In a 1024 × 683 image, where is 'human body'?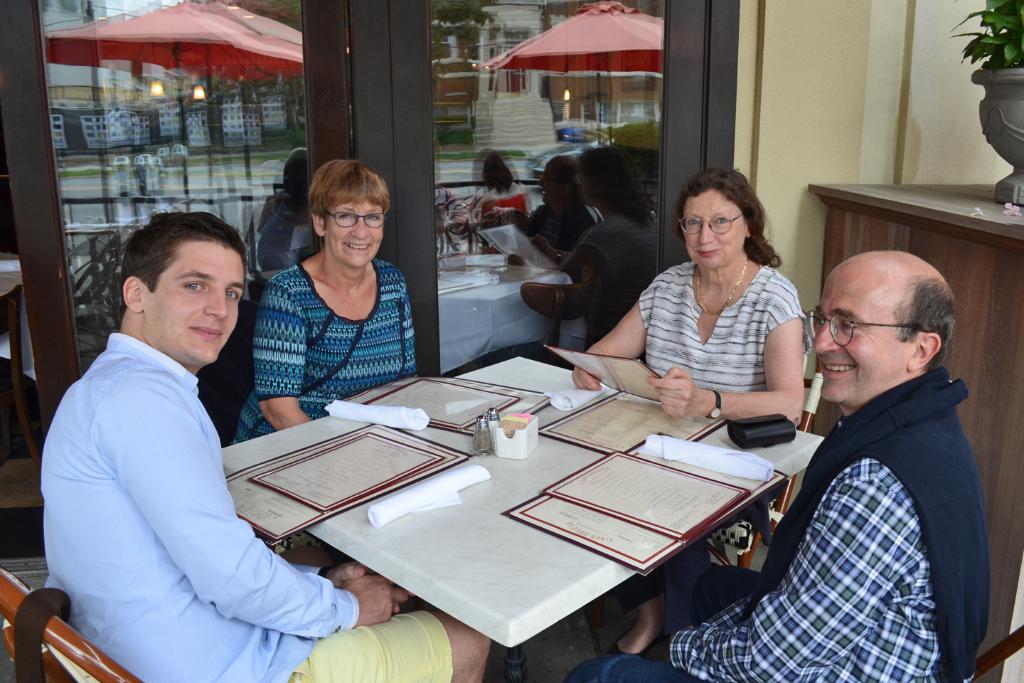
(232,149,420,443).
